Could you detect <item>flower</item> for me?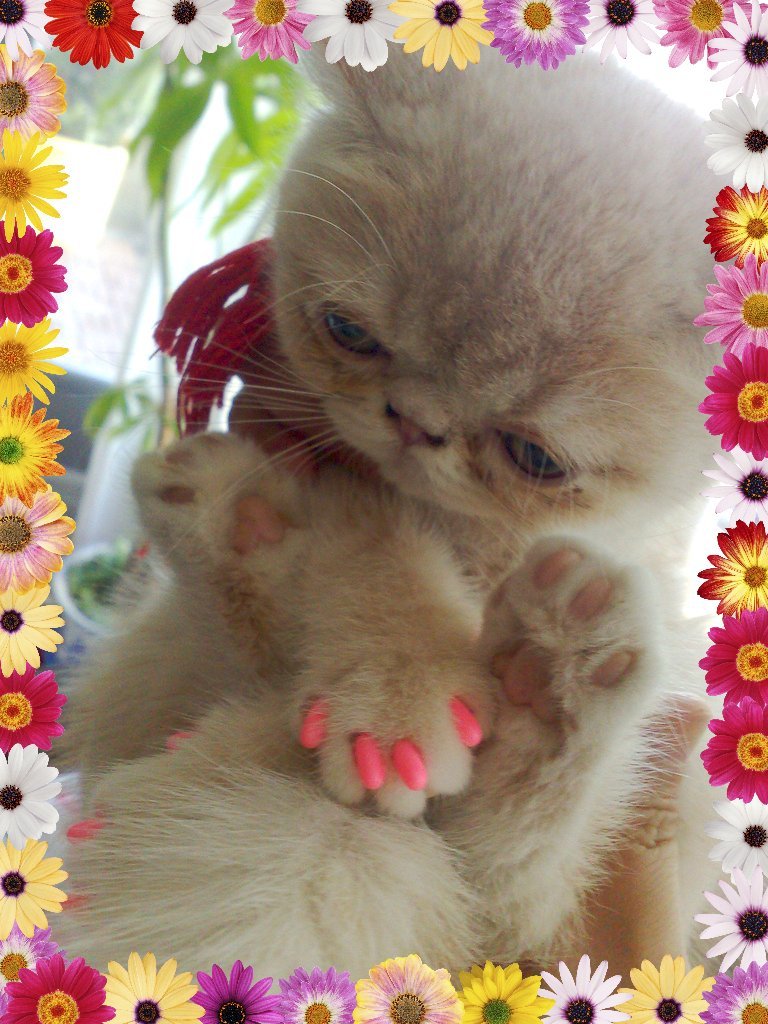
Detection result: pyautogui.locateOnScreen(646, 0, 767, 65).
